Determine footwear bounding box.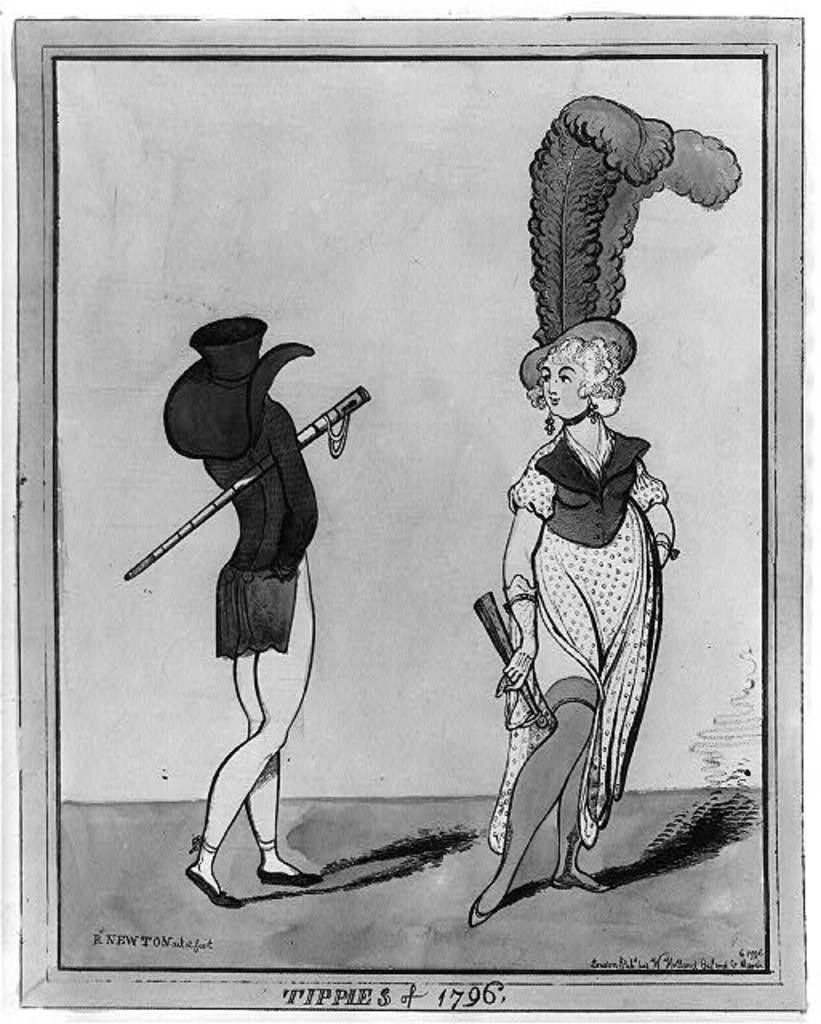
Determined: Rect(179, 867, 246, 907).
